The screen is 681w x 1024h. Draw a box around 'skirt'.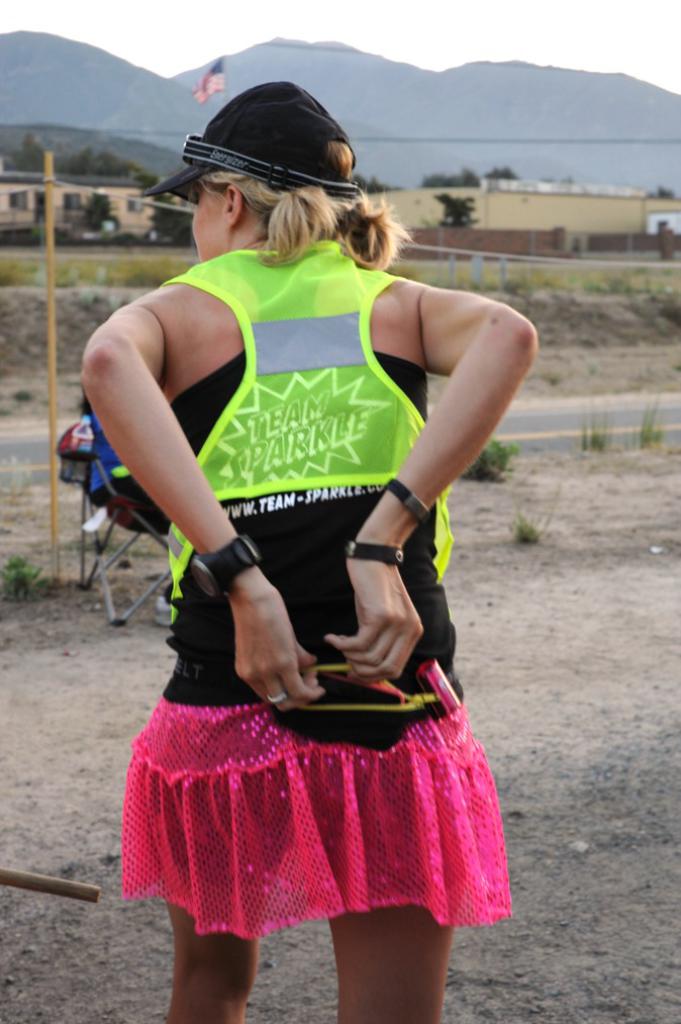
(116, 668, 514, 943).
